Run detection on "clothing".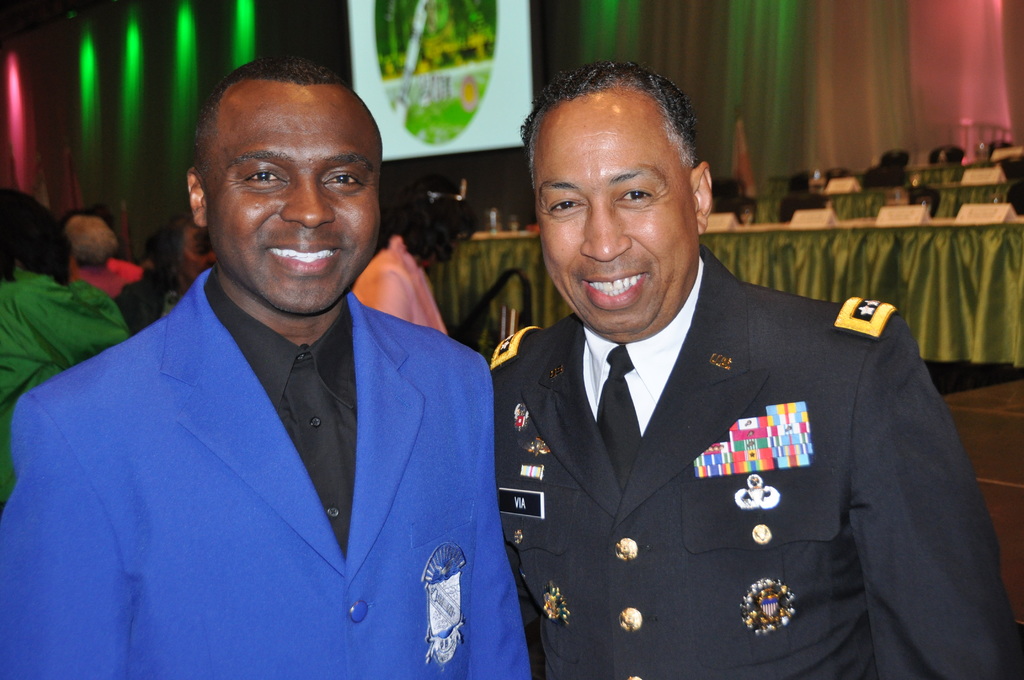
Result: 350/227/449/339.
